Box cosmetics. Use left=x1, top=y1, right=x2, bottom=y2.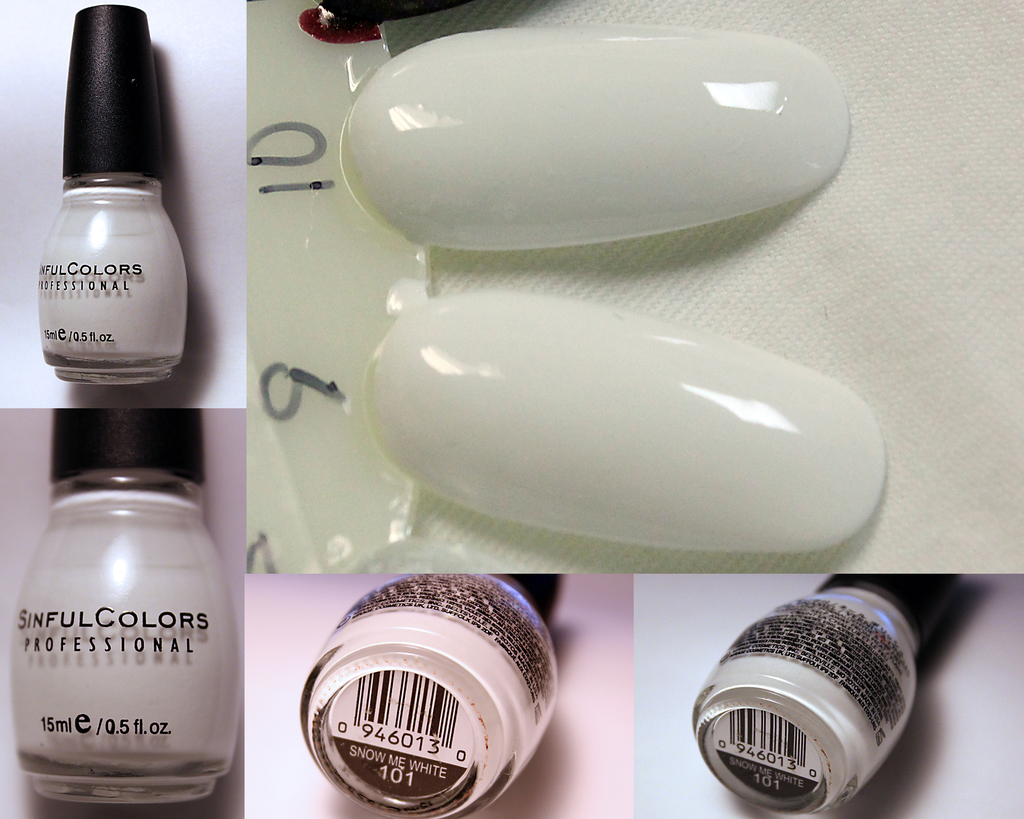
left=297, top=567, right=561, bottom=818.
